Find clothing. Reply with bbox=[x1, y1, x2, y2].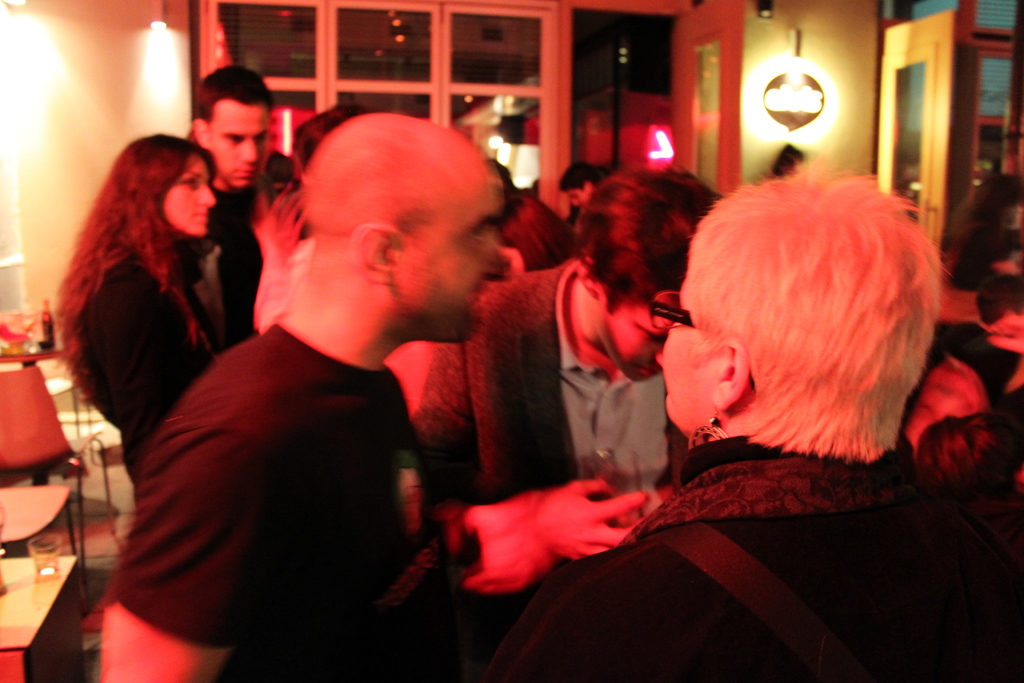
bbox=[76, 258, 218, 484].
